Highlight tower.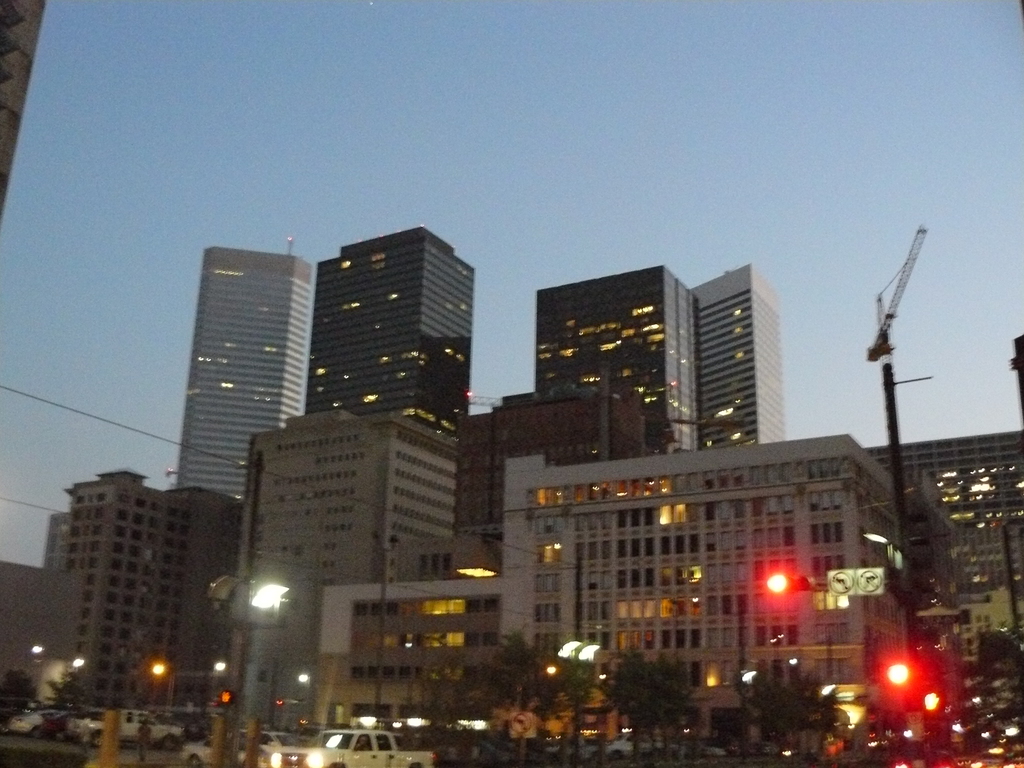
Highlighted region: <bbox>179, 237, 316, 491</bbox>.
